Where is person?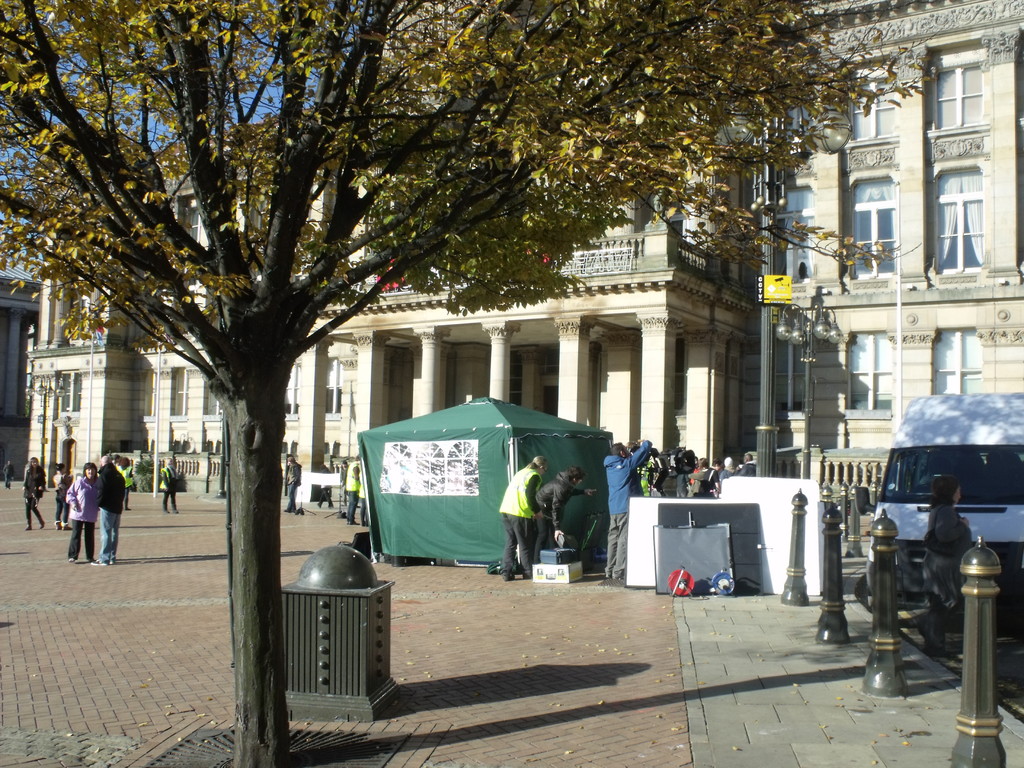
124/454/141/488.
